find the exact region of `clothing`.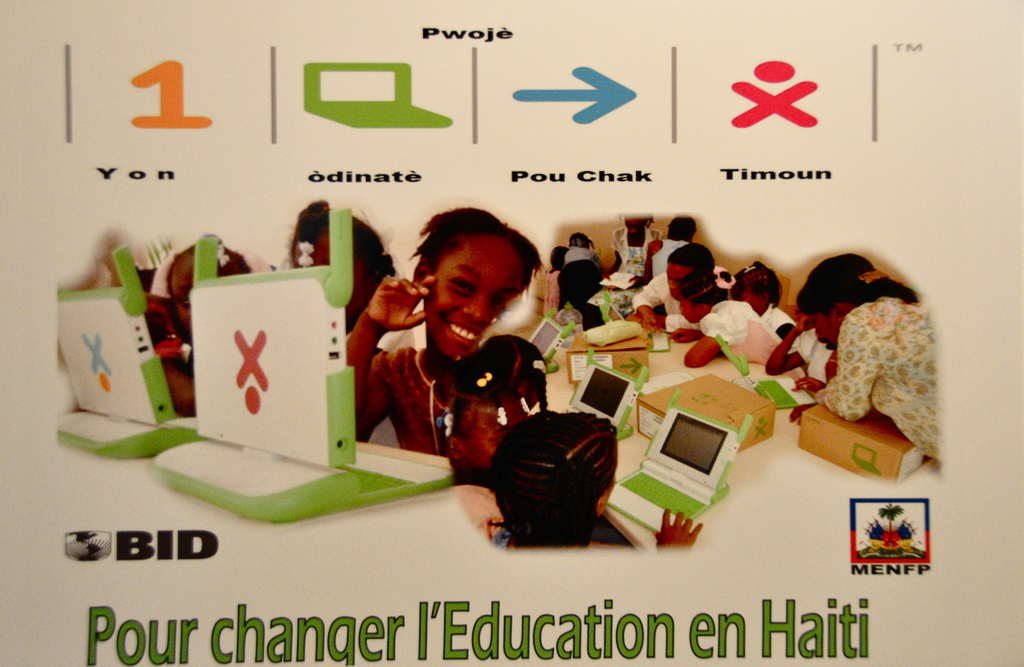
Exact region: 611:229:653:277.
